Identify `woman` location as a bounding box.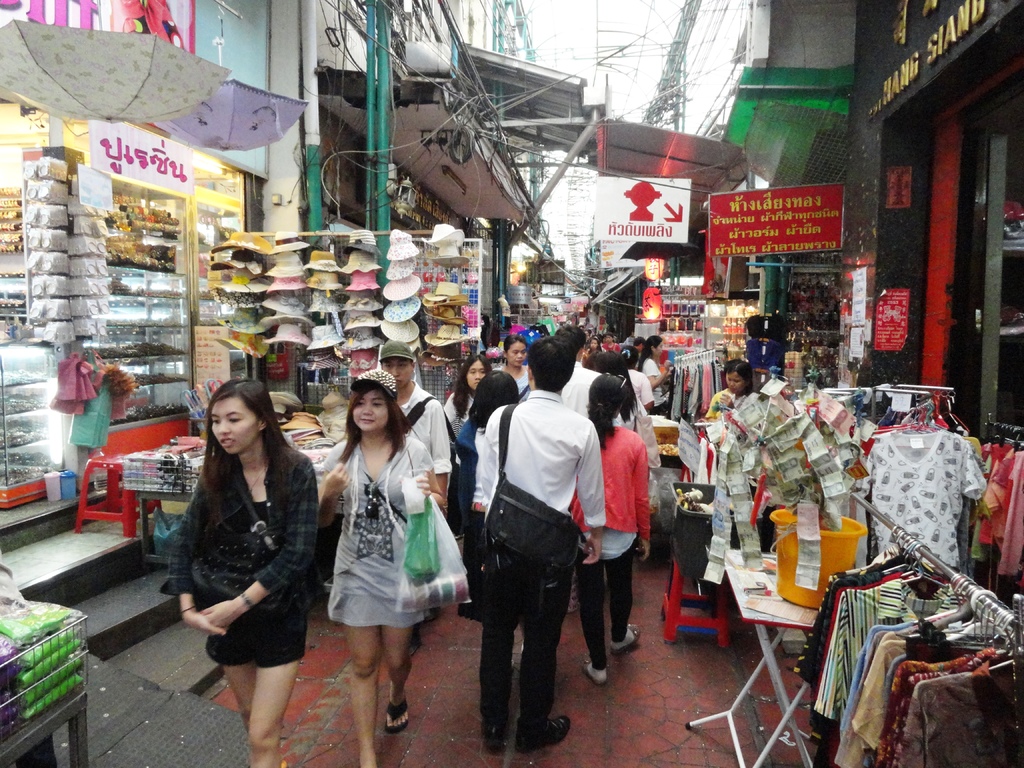
460/355/520/610.
